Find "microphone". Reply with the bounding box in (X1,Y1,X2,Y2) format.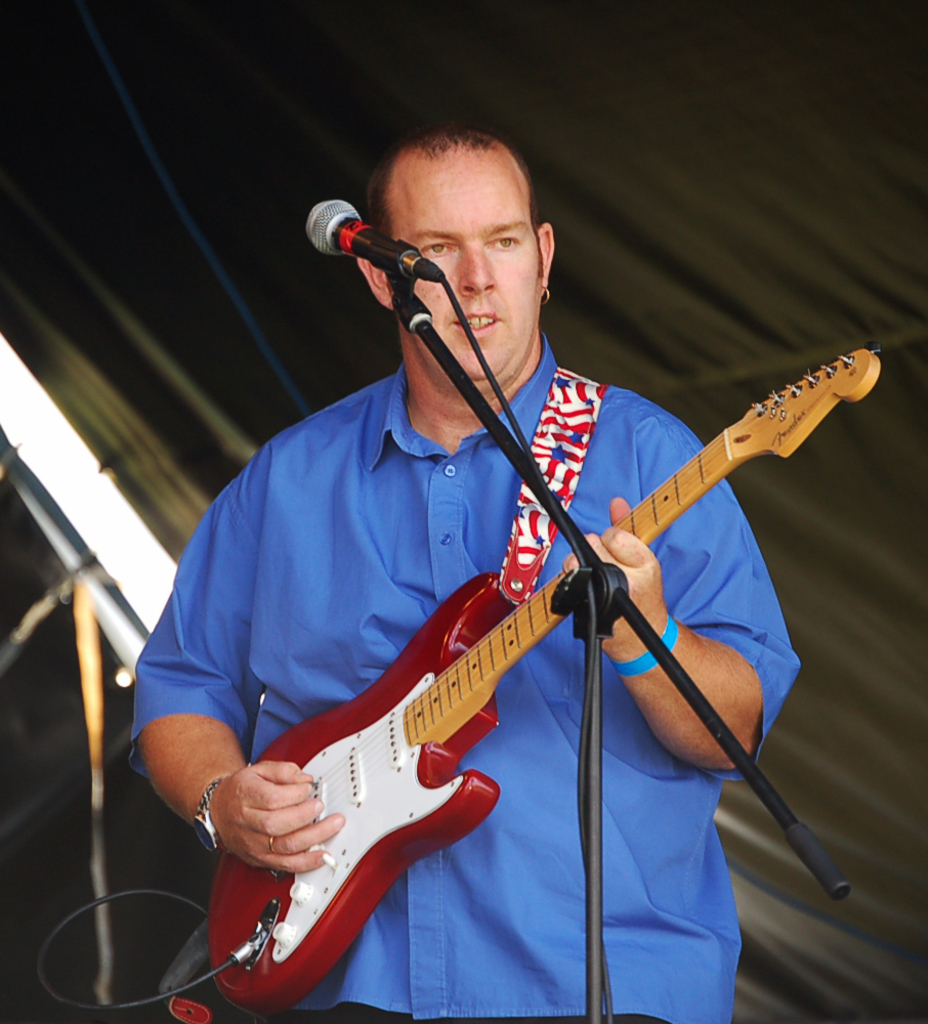
(302,201,449,278).
